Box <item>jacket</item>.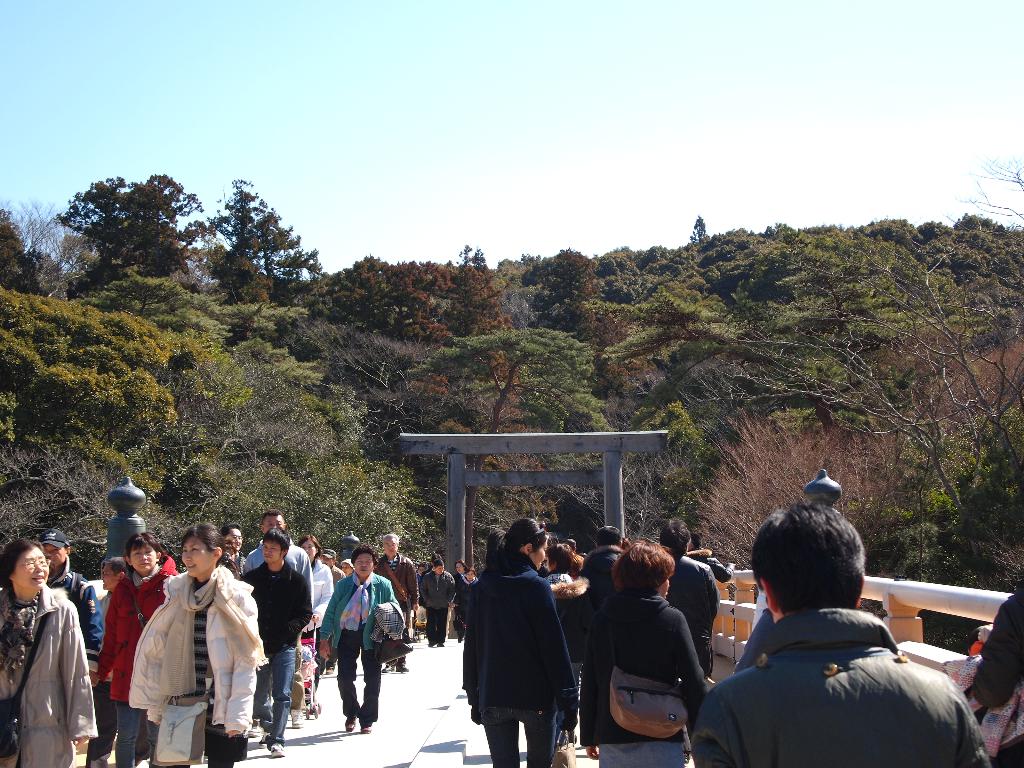
[left=668, top=548, right=732, bottom=659].
